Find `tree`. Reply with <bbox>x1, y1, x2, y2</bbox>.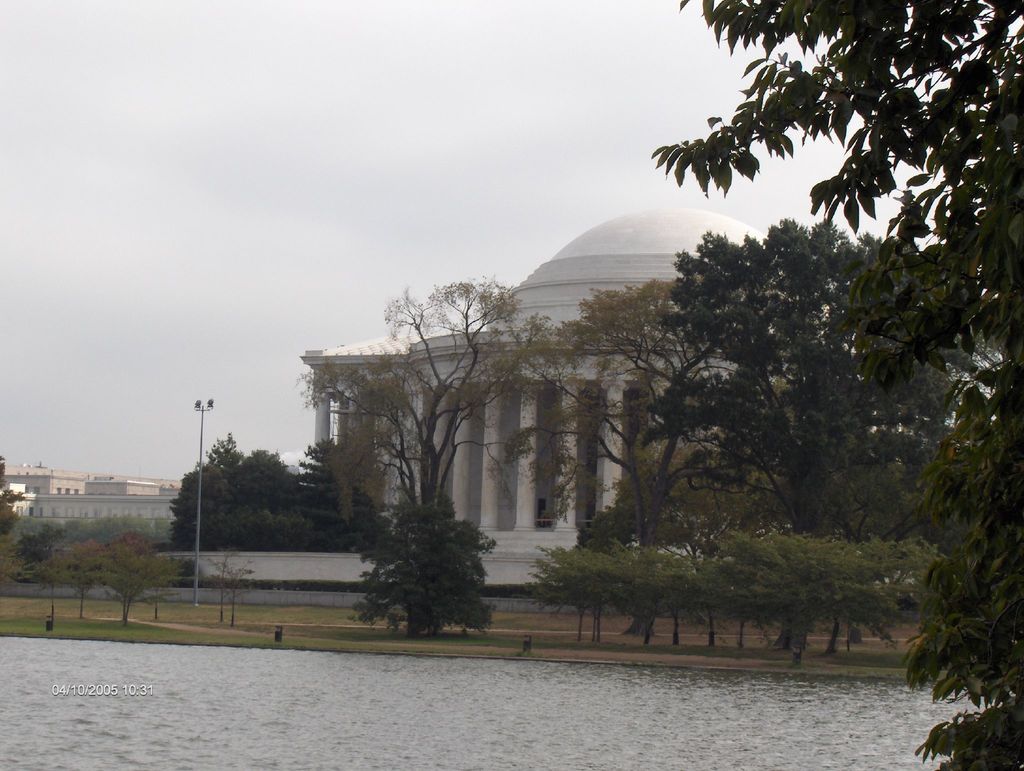
<bbox>163, 432, 307, 555</bbox>.
